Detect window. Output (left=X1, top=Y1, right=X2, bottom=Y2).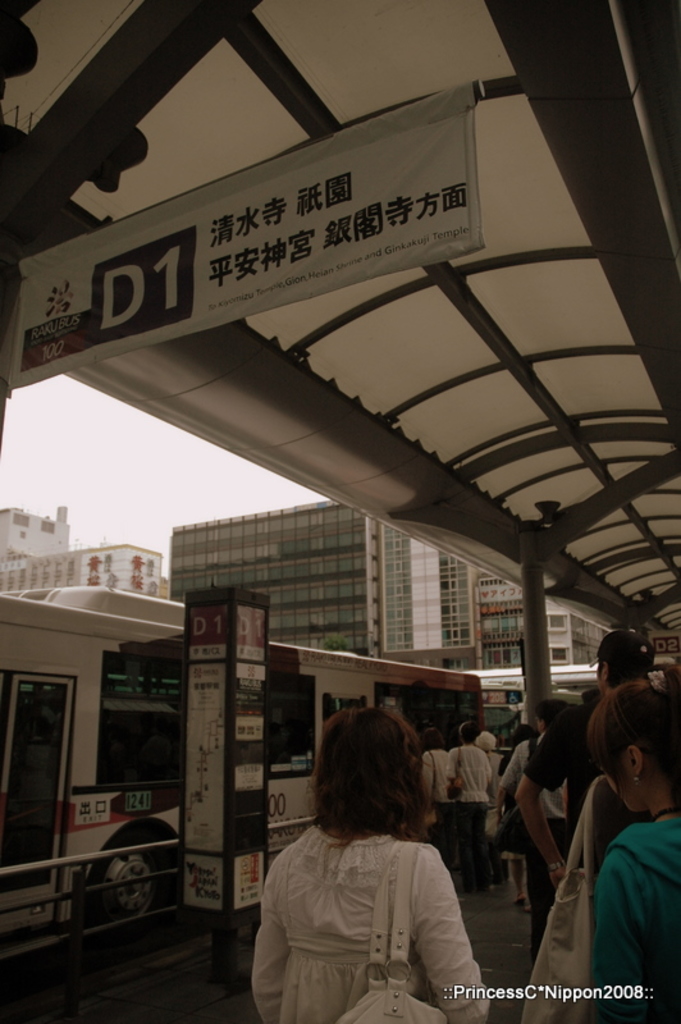
(left=479, top=614, right=522, bottom=630).
